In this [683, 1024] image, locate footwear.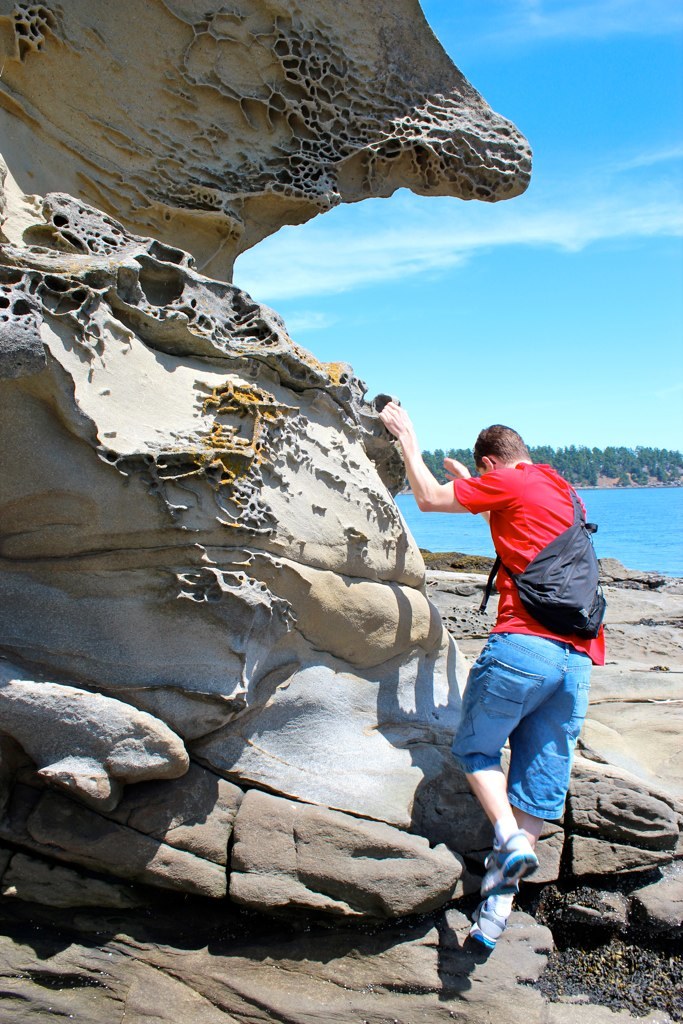
Bounding box: 471:844:546:971.
